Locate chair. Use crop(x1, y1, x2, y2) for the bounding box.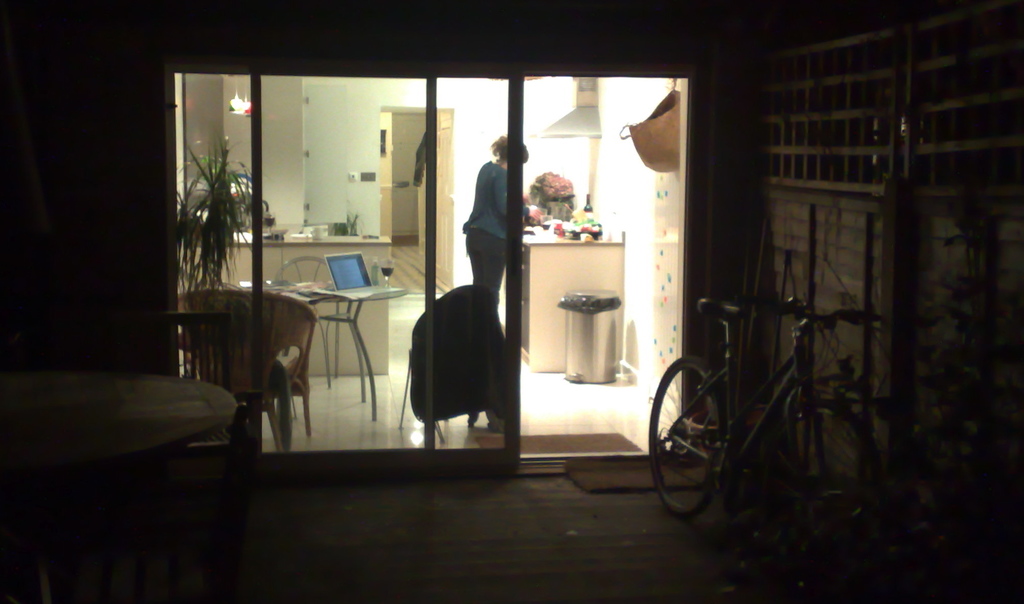
crop(276, 253, 346, 384).
